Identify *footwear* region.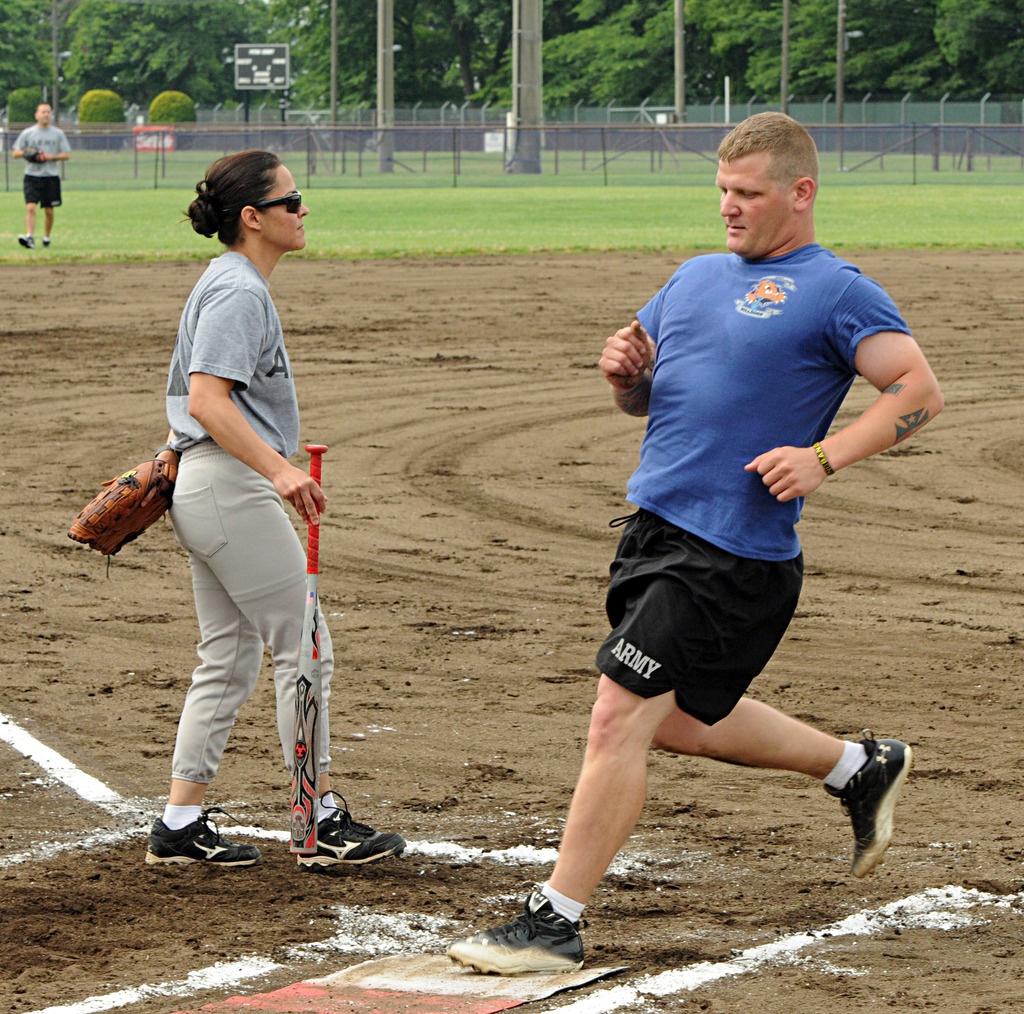
Region: 15 232 37 249.
